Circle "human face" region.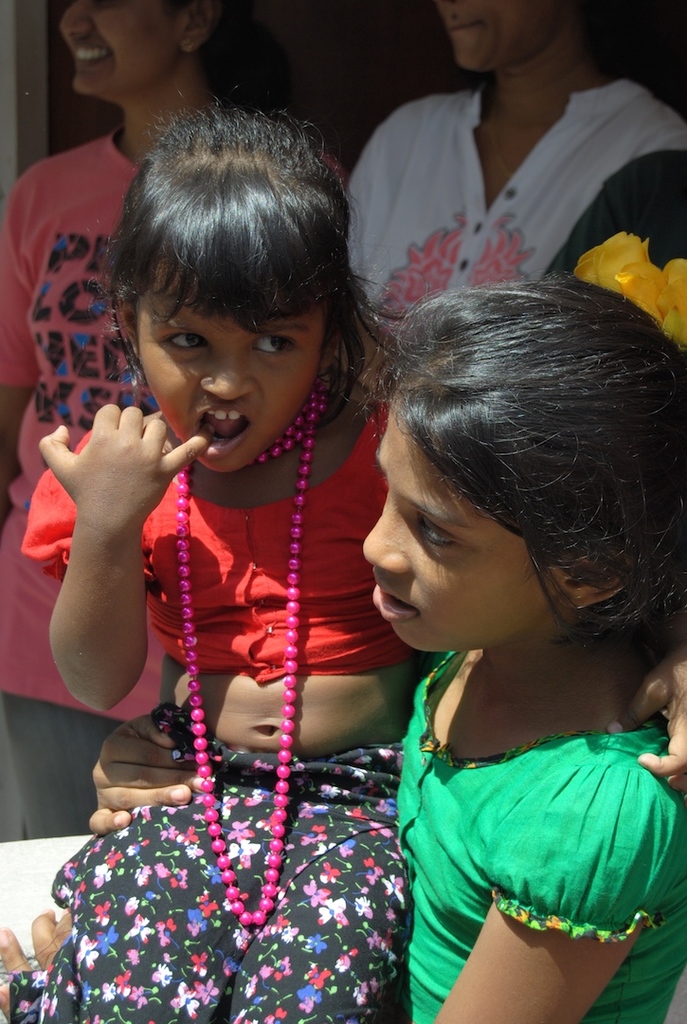
Region: [355, 411, 546, 653].
